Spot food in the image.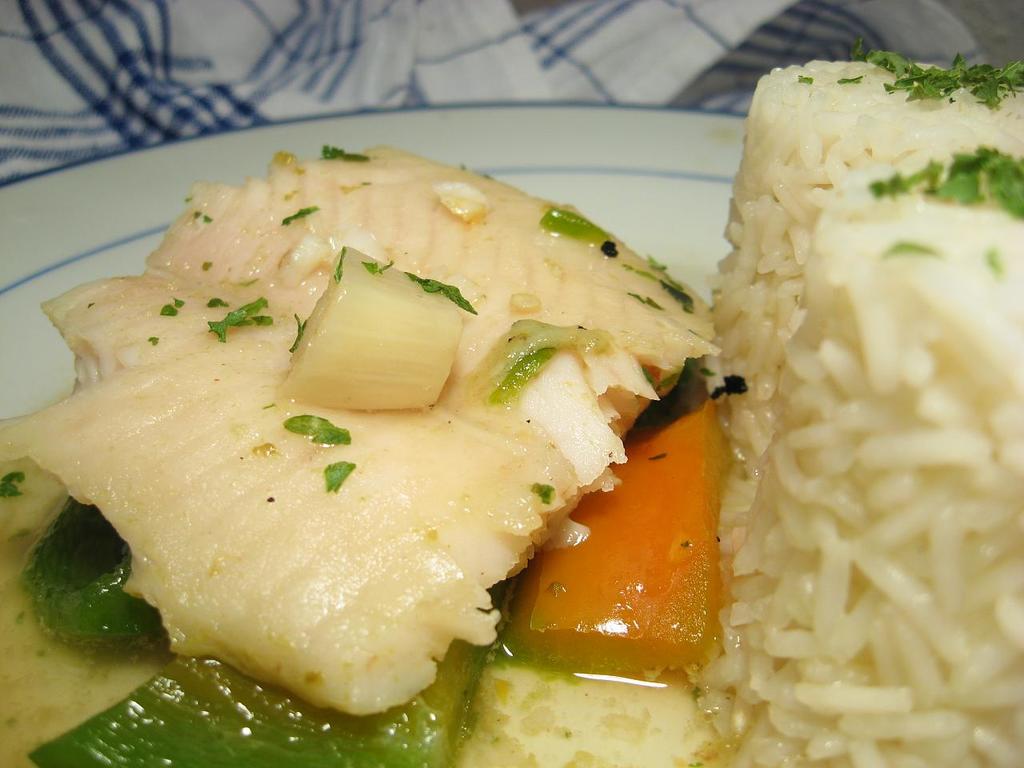
food found at [35,595,507,767].
